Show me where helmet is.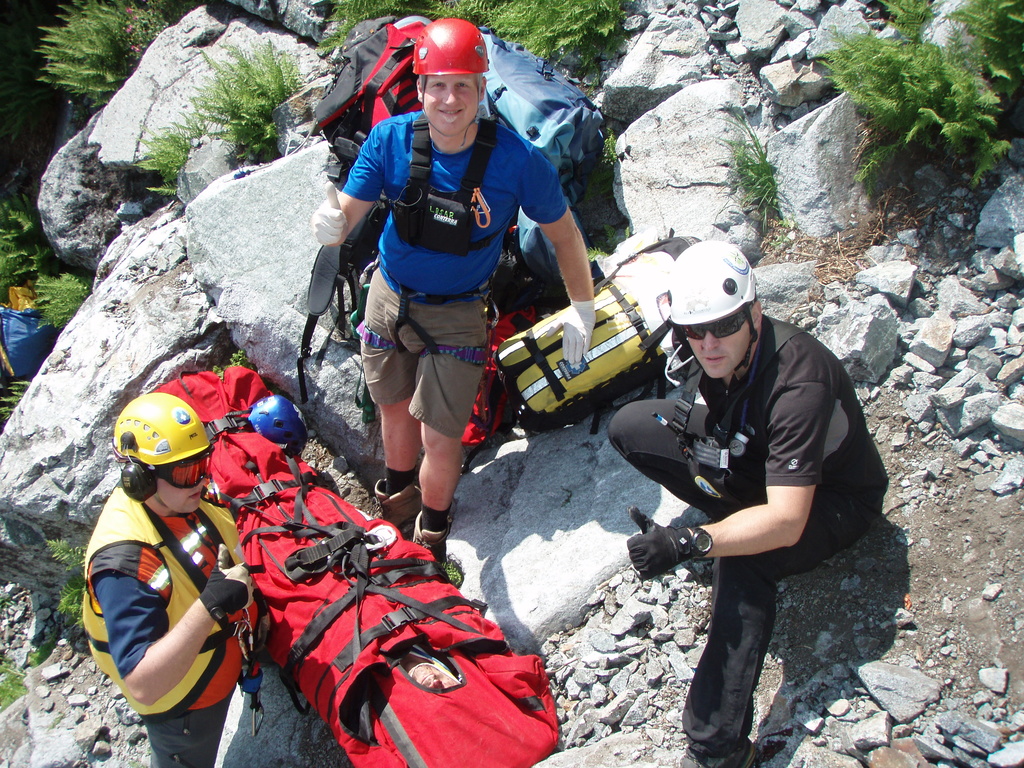
helmet is at box(666, 237, 756, 385).
